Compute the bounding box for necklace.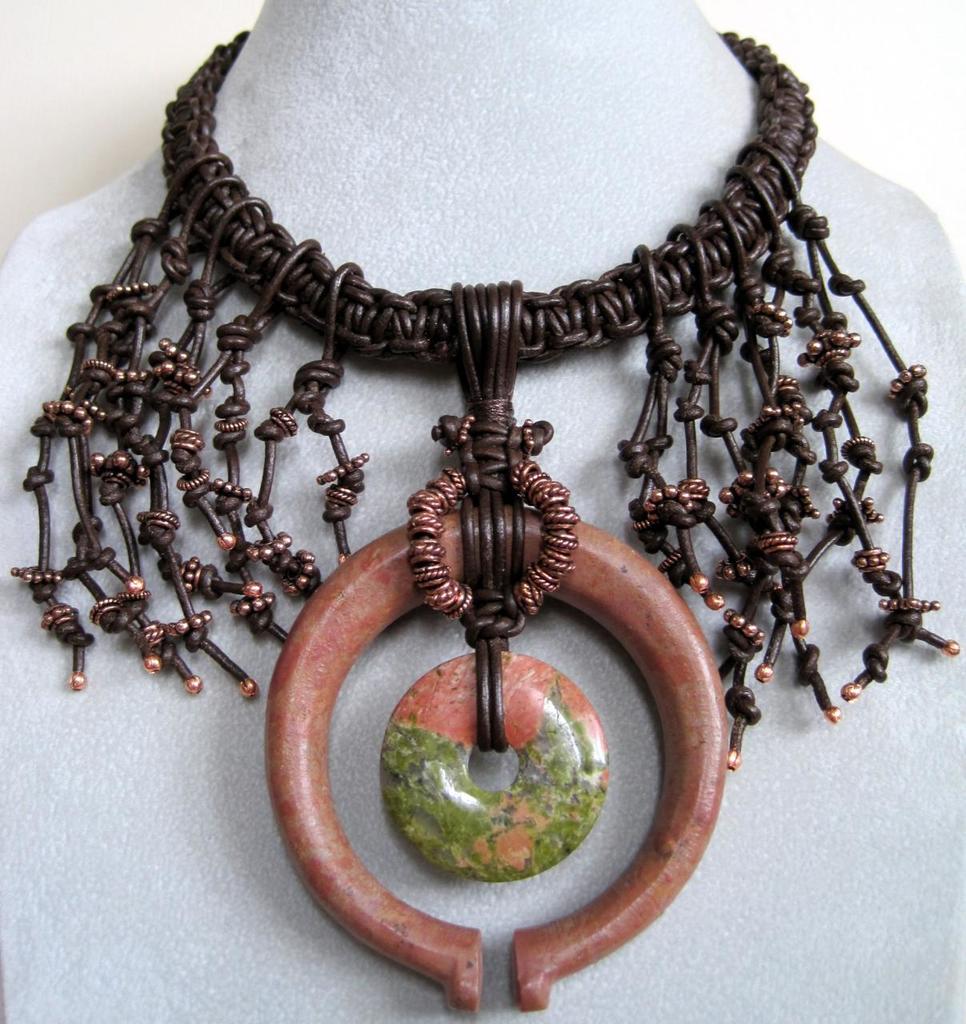
crop(5, 29, 957, 1011).
